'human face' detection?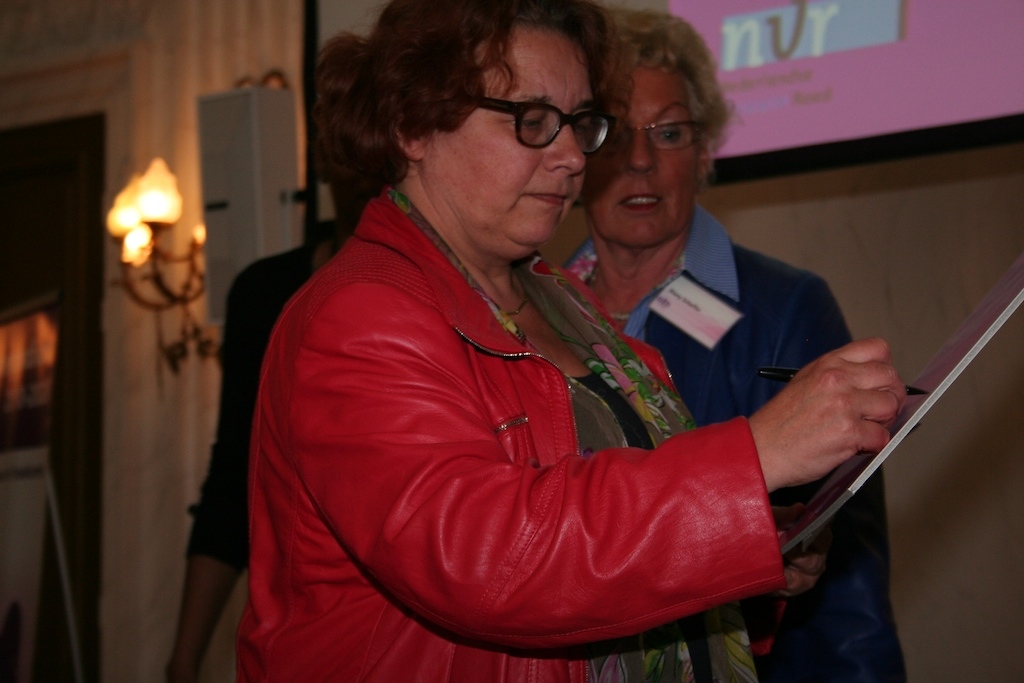
[x1=583, y1=64, x2=702, y2=244]
